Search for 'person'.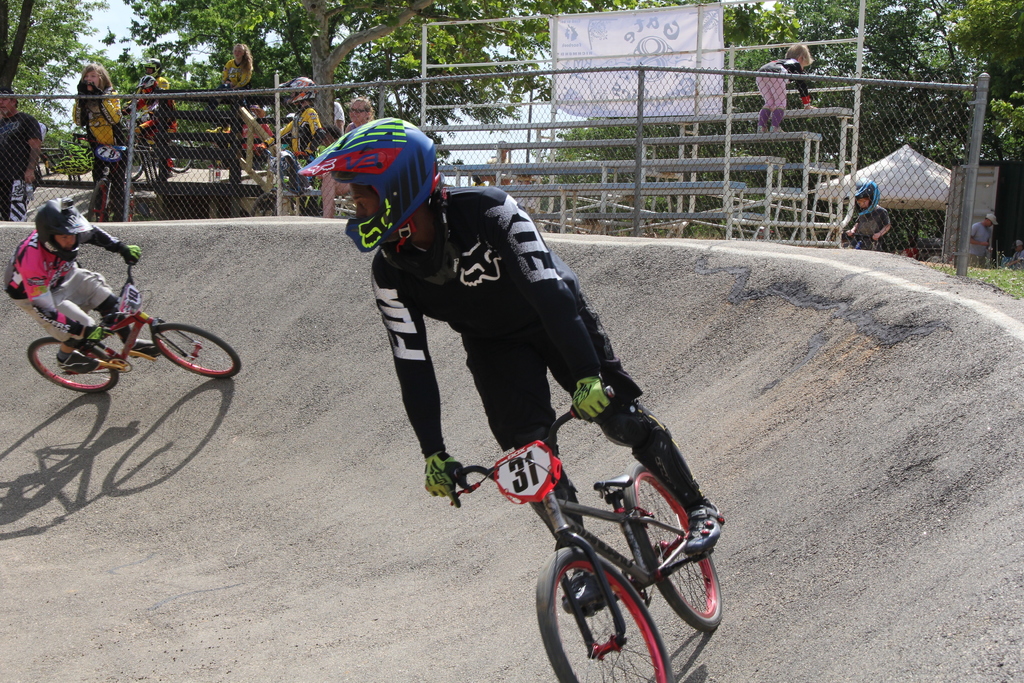
Found at 474 142 525 192.
